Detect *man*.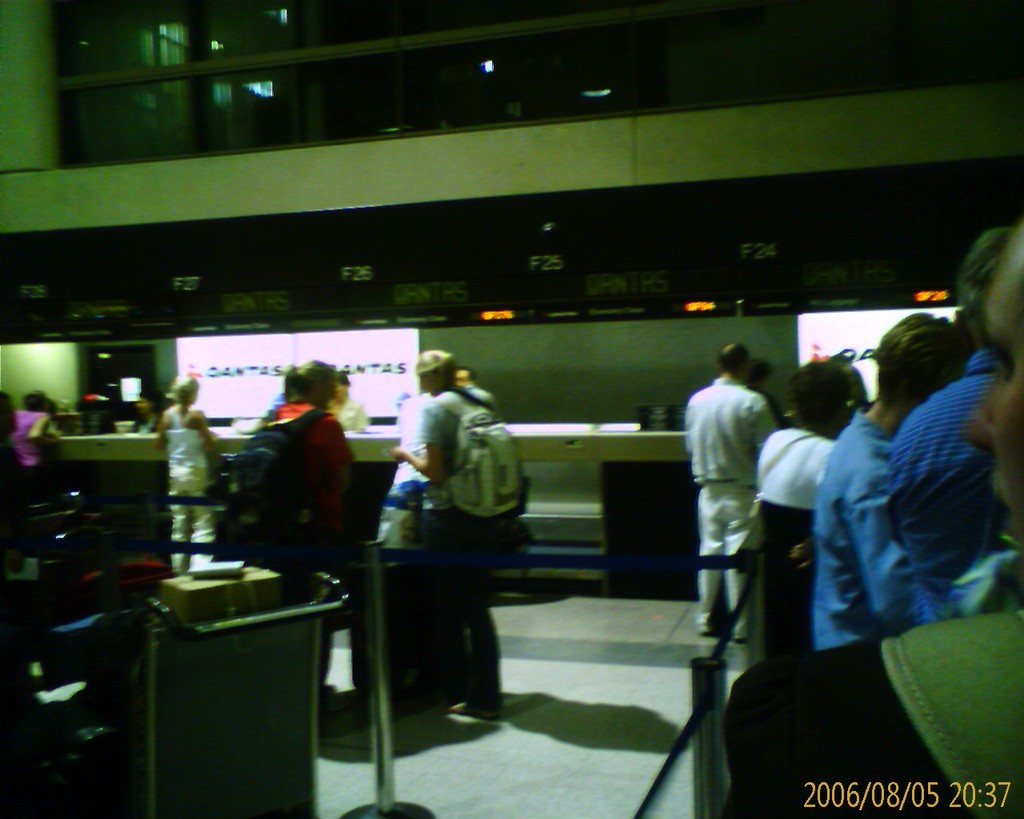
Detected at (left=816, top=307, right=964, bottom=646).
